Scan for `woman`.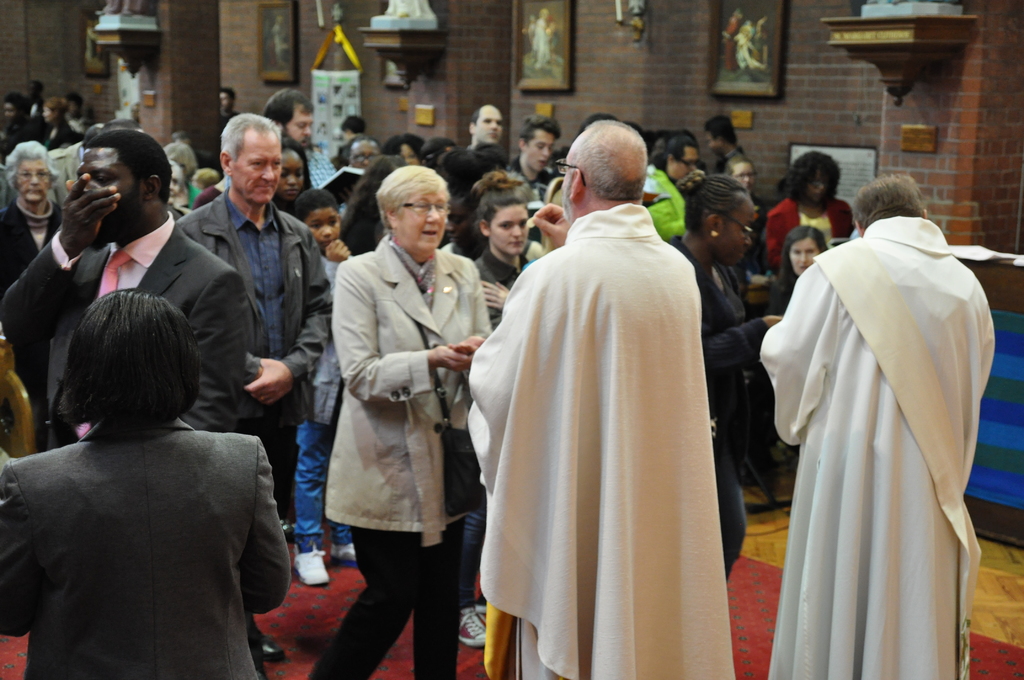
Scan result: {"left": 271, "top": 136, "right": 322, "bottom": 214}.
